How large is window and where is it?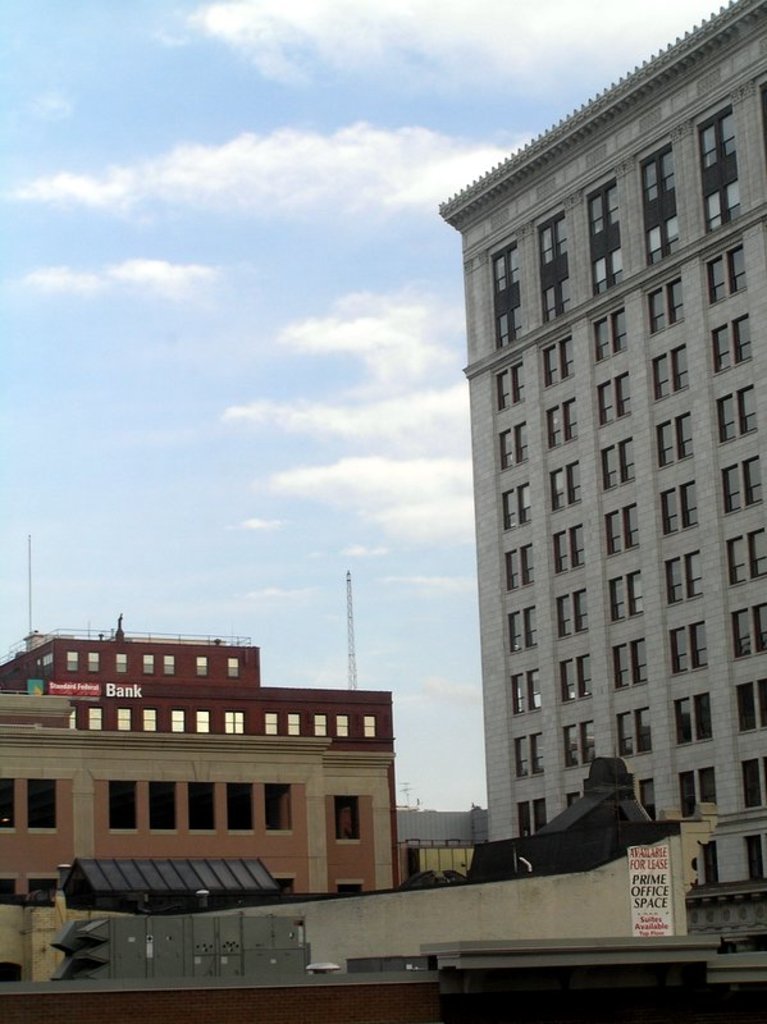
Bounding box: Rect(740, 758, 766, 808).
